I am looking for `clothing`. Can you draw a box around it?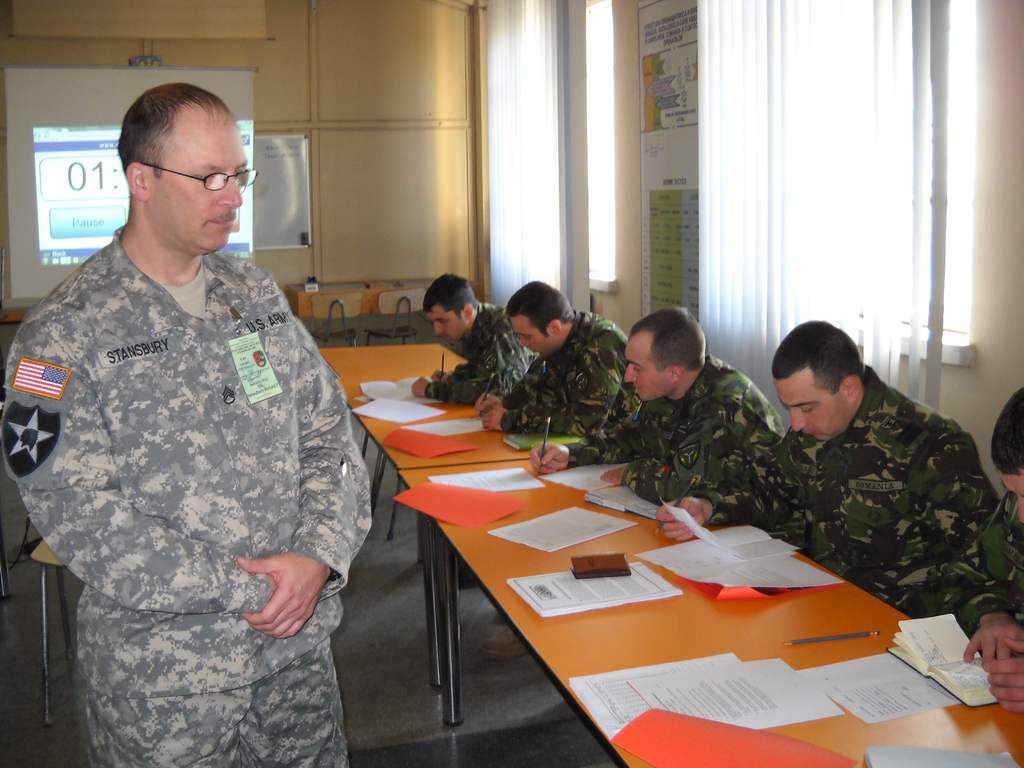
Sure, the bounding box is (left=11, top=173, right=383, bottom=745).
